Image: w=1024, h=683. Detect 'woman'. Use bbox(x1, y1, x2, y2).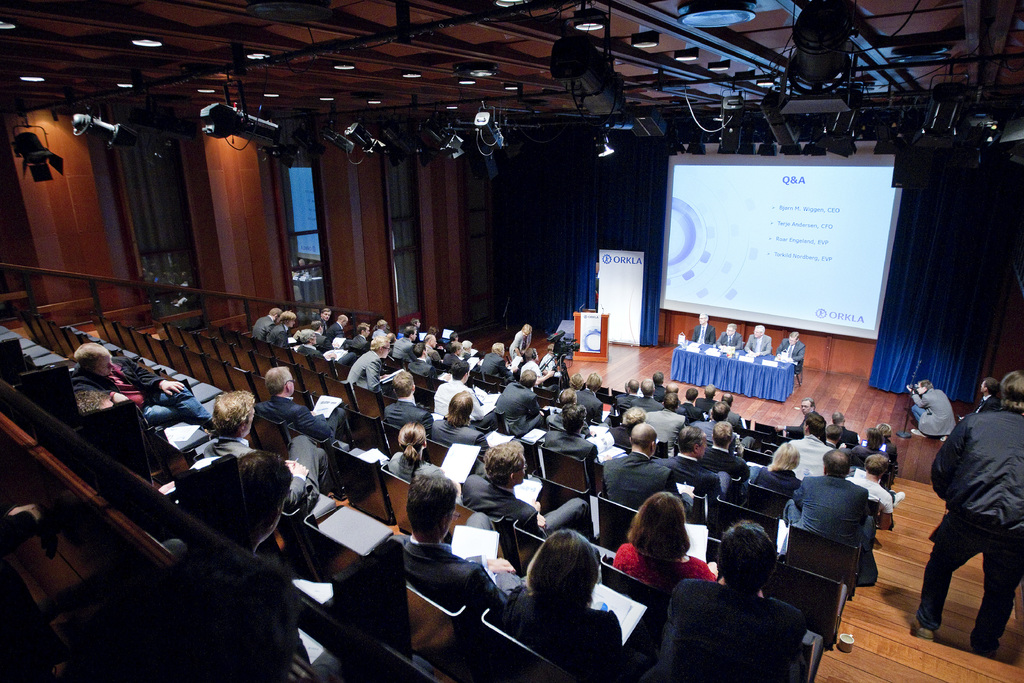
bbox(611, 490, 716, 591).
